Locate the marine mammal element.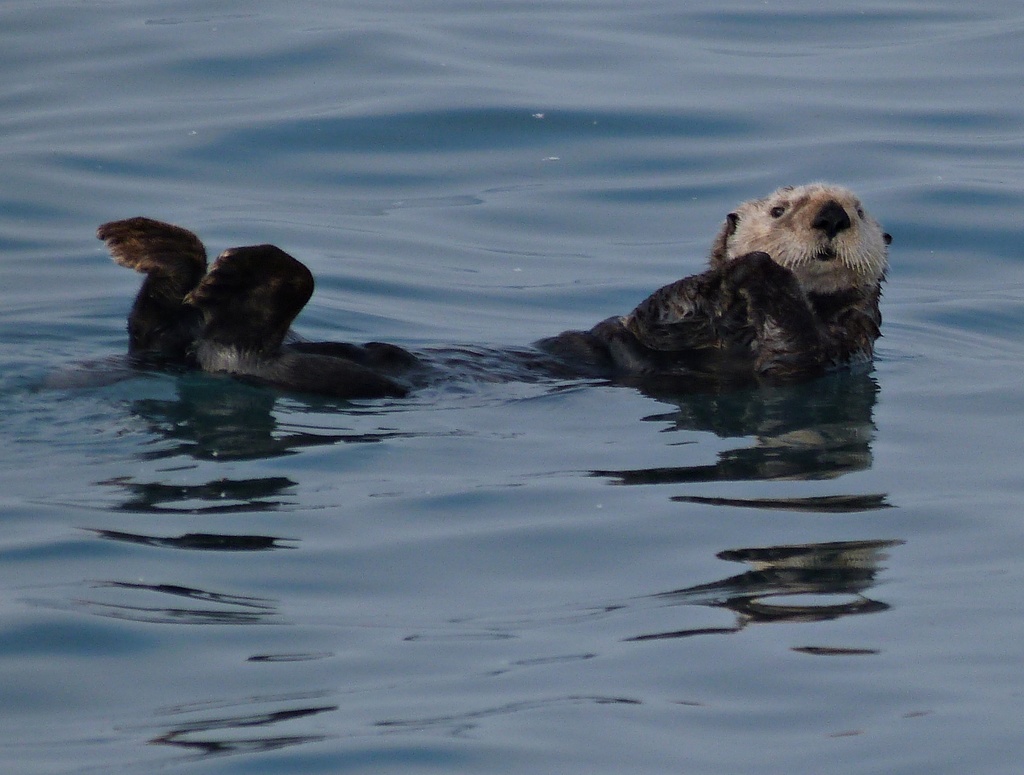
Element bbox: box=[529, 252, 828, 385].
